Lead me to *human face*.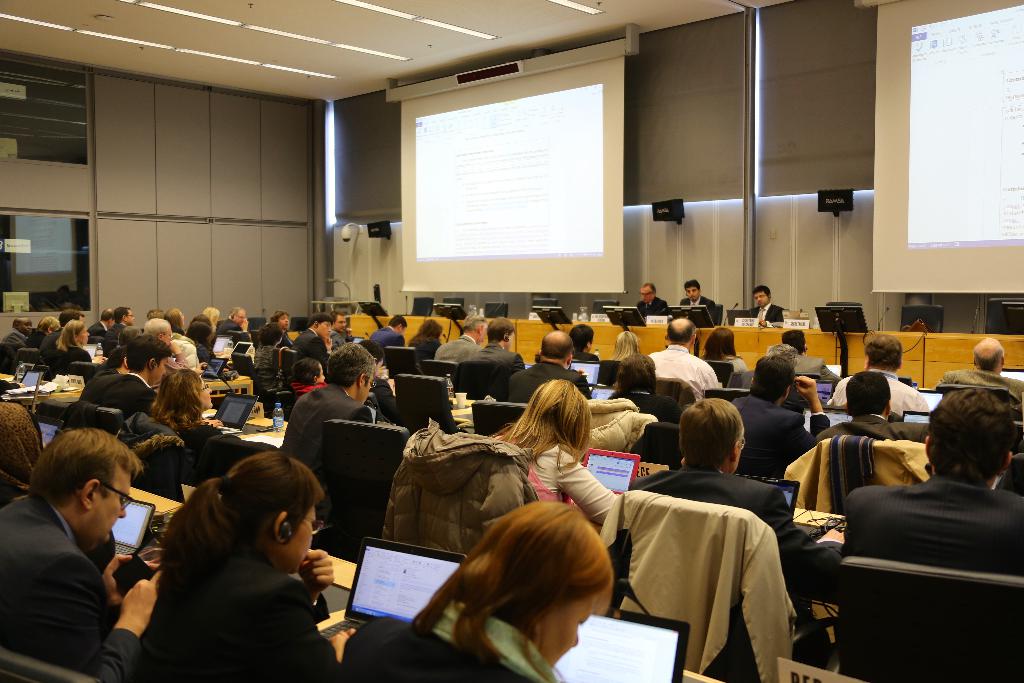
Lead to (334, 318, 348, 332).
